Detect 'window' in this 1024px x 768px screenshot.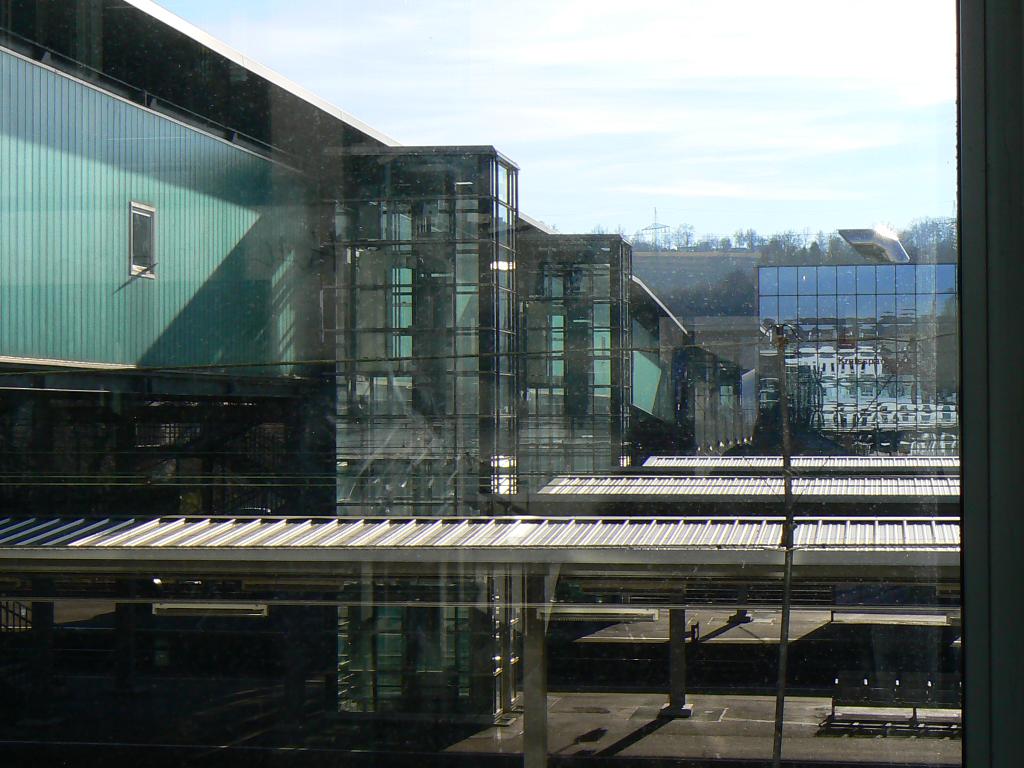
Detection: pyautogui.locateOnScreen(92, 189, 161, 270).
